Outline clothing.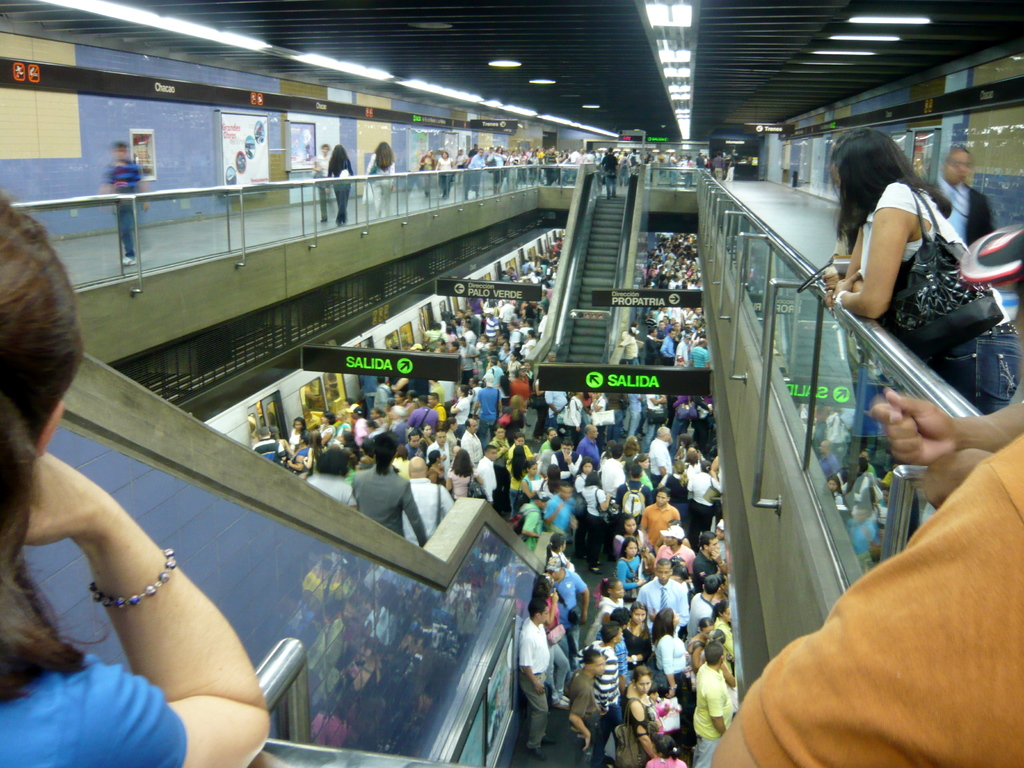
Outline: [left=490, top=152, right=505, bottom=183].
